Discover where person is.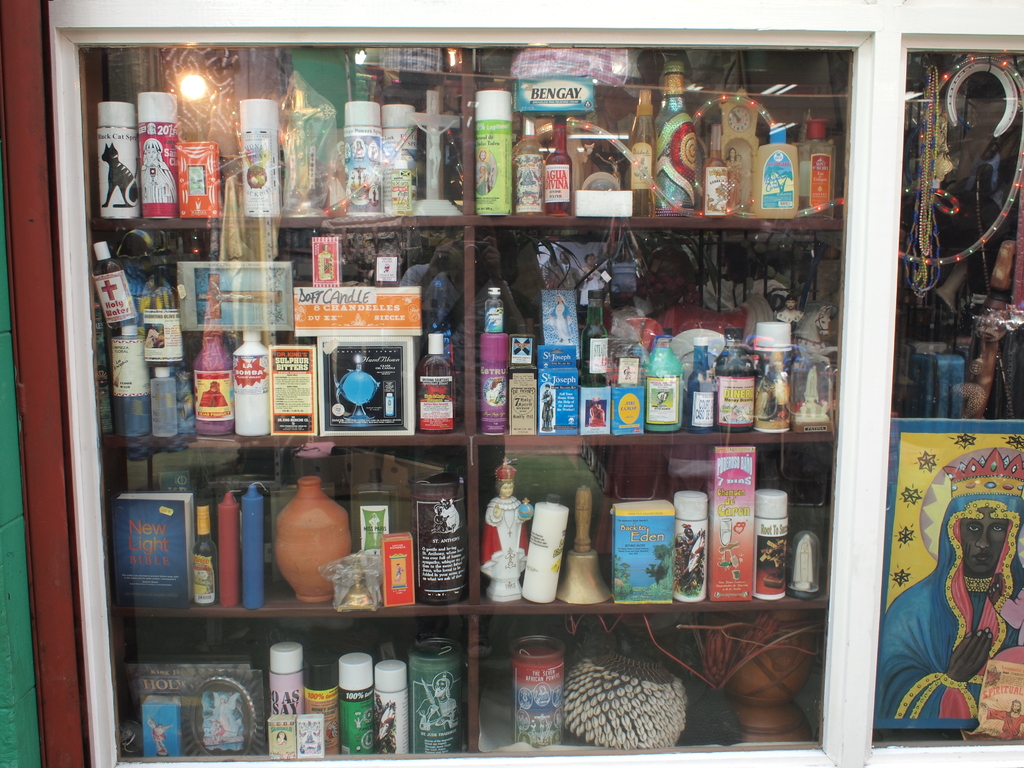
Discovered at bbox=[140, 141, 179, 203].
